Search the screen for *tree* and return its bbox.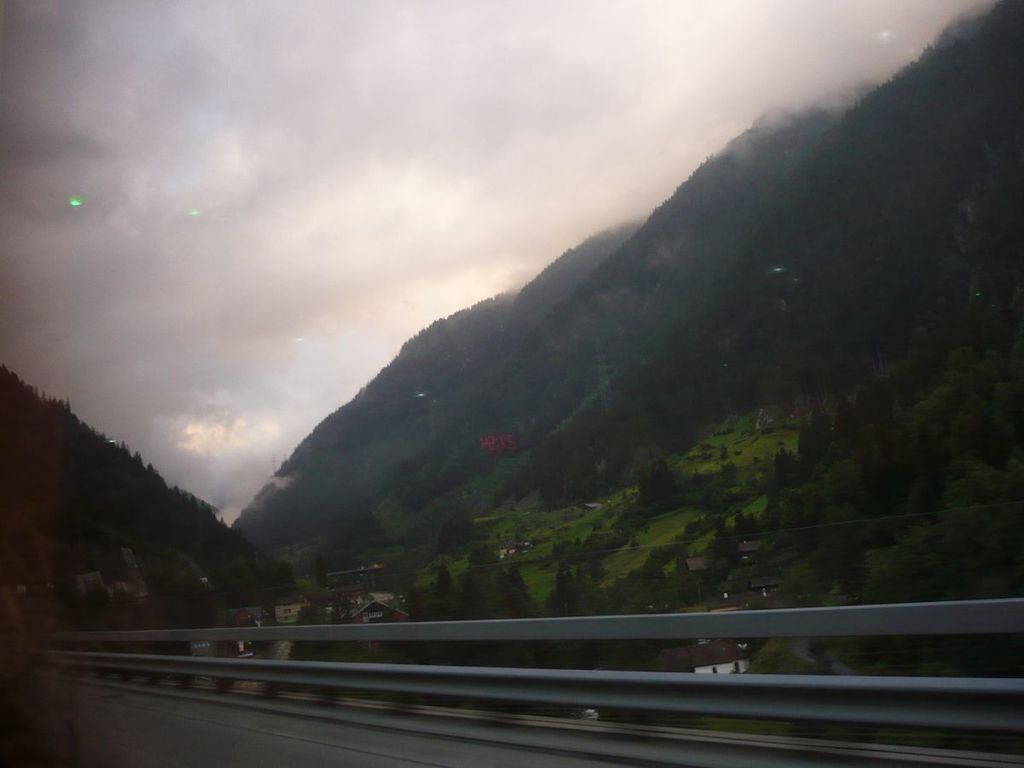
Found: x1=703, y1=512, x2=748, y2=579.
